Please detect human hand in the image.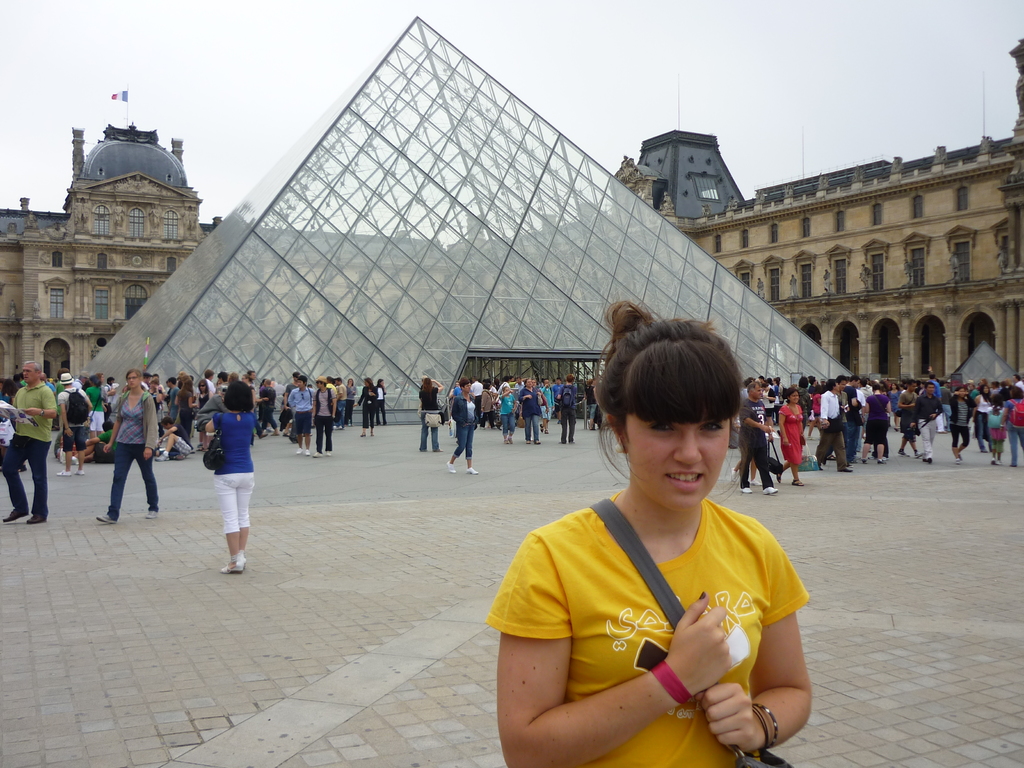
[543, 404, 552, 414].
